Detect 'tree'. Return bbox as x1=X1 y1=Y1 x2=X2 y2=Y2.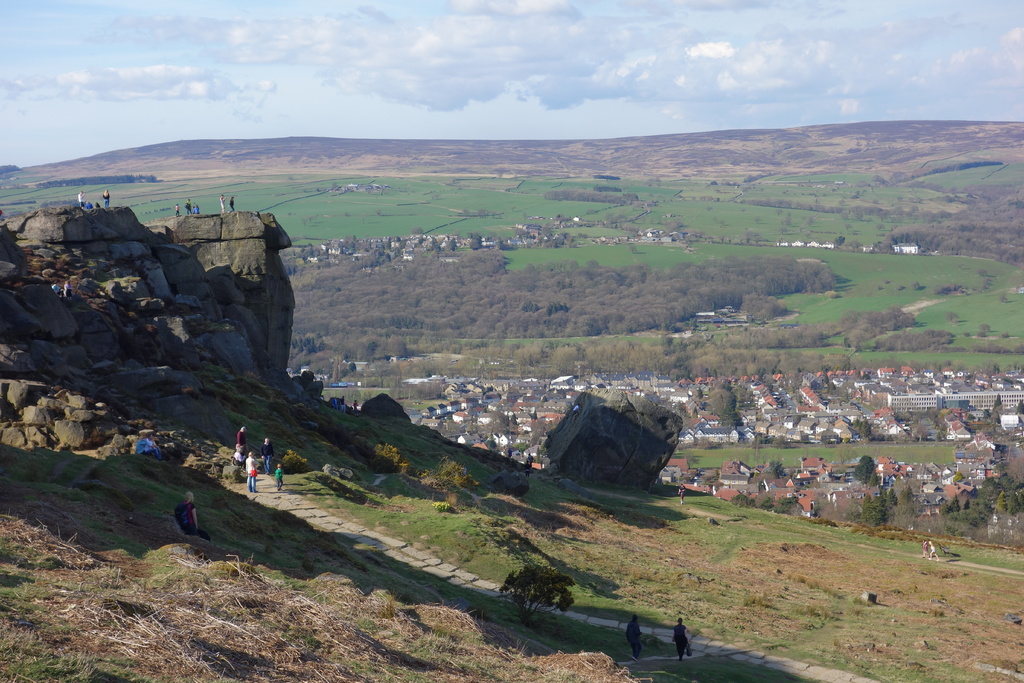
x1=512 y1=444 x2=533 y2=454.
